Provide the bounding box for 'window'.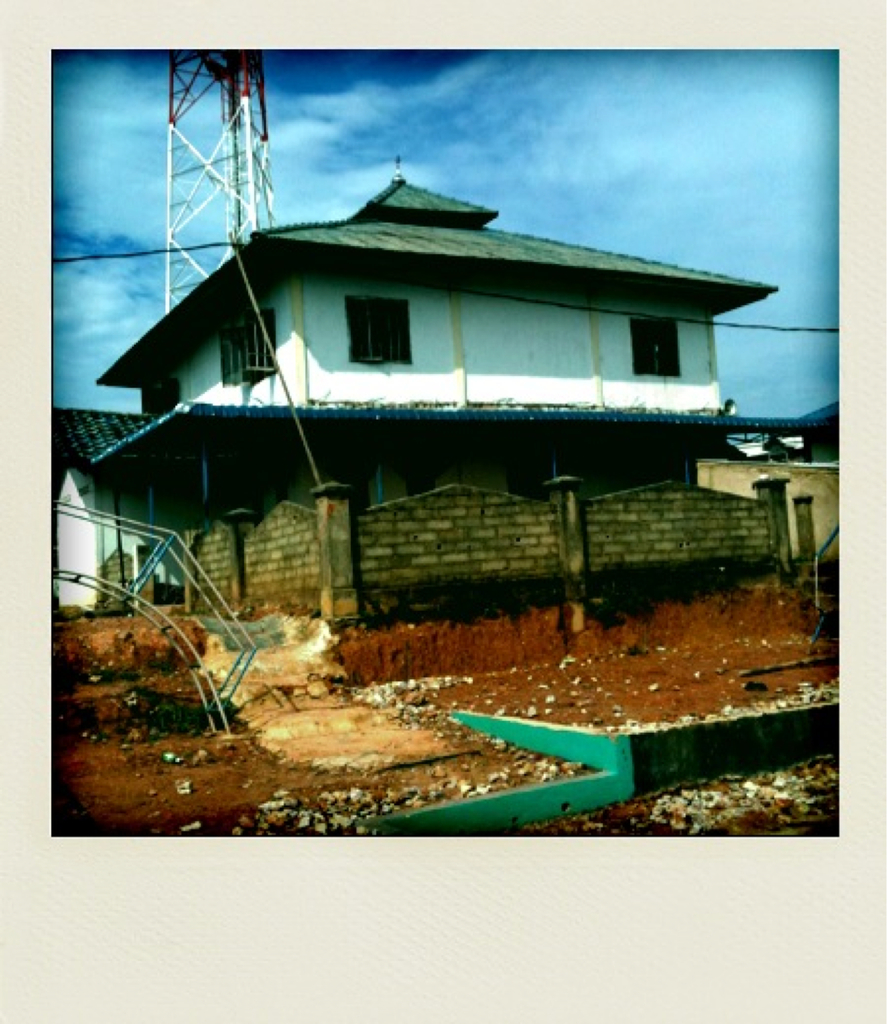
[x1=219, y1=307, x2=269, y2=377].
